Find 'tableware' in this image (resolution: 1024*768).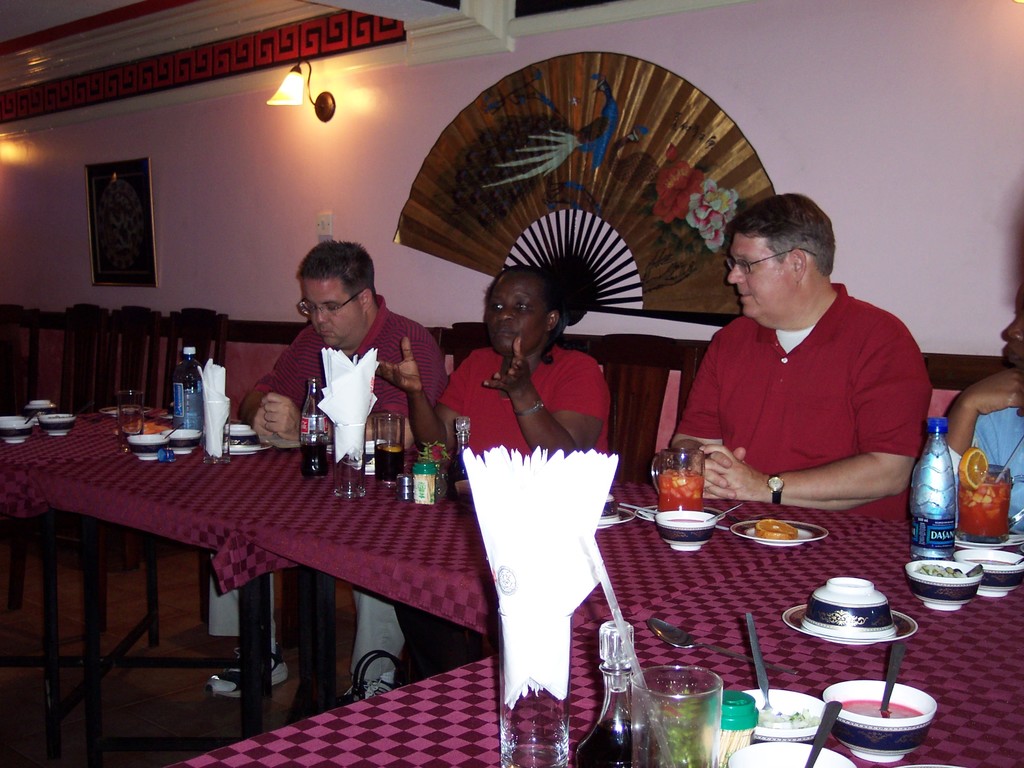
Rect(647, 449, 708, 514).
